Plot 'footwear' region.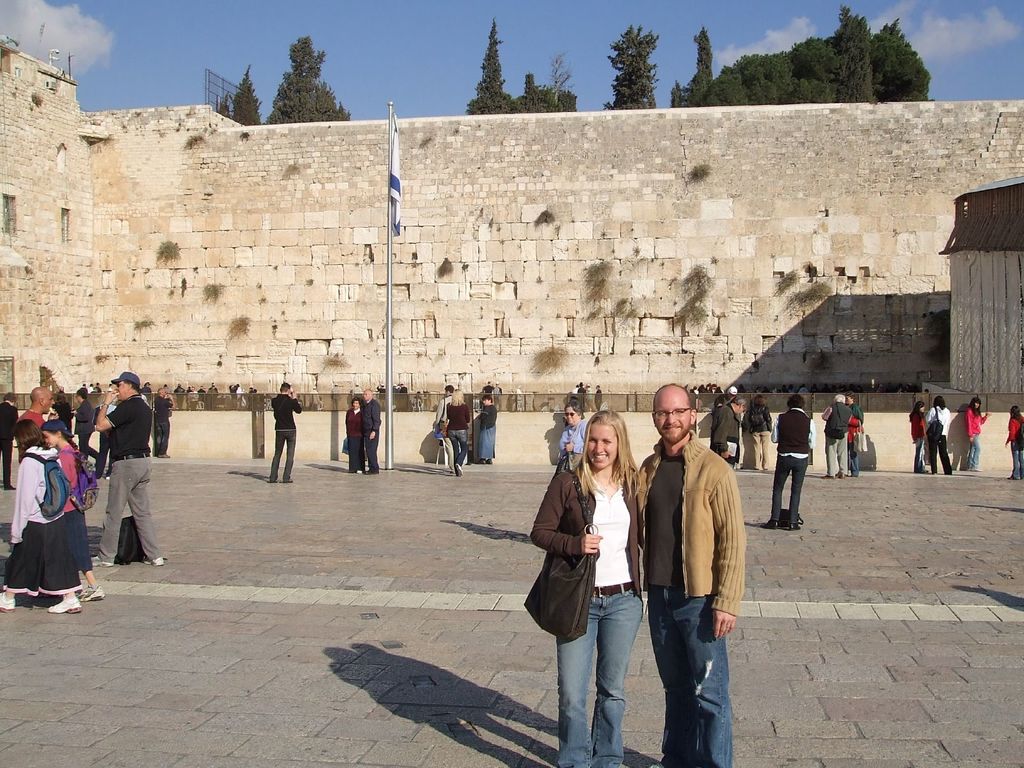
Plotted at left=0, top=590, right=15, bottom=611.
